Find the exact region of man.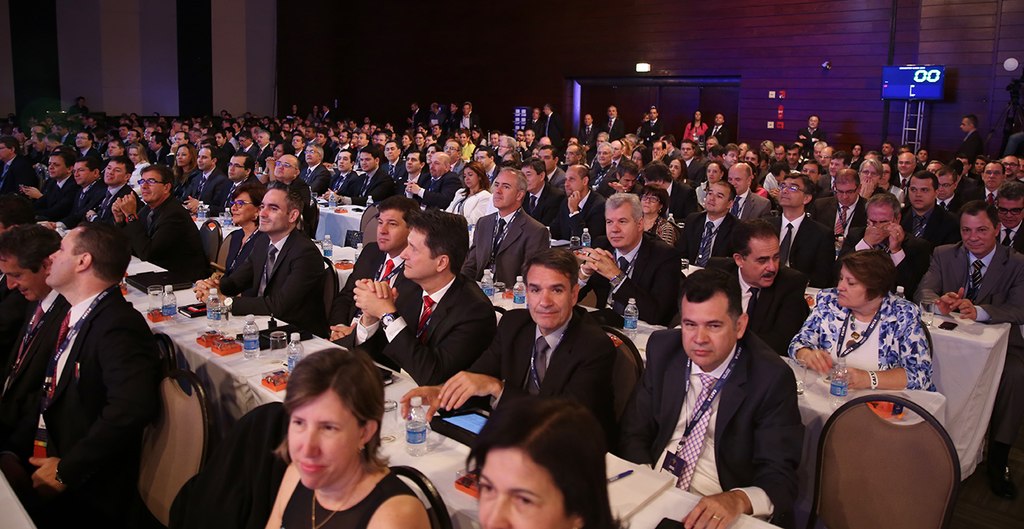
Exact region: locate(456, 102, 477, 129).
